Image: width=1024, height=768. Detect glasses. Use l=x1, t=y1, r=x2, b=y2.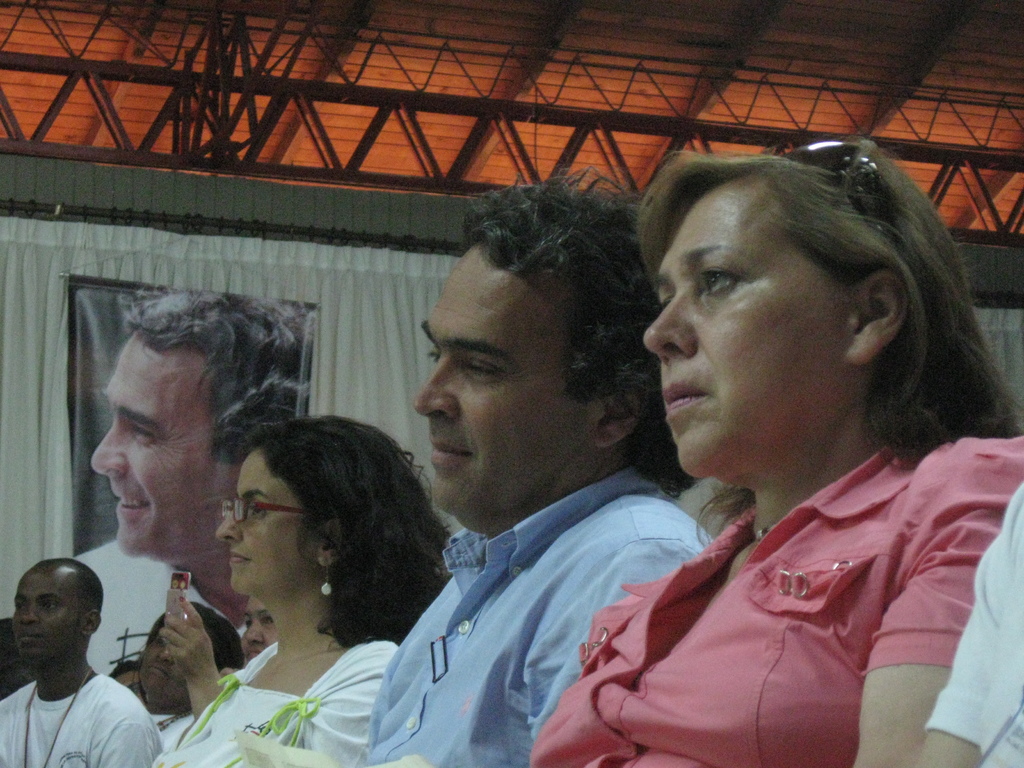
l=220, t=499, r=317, b=524.
